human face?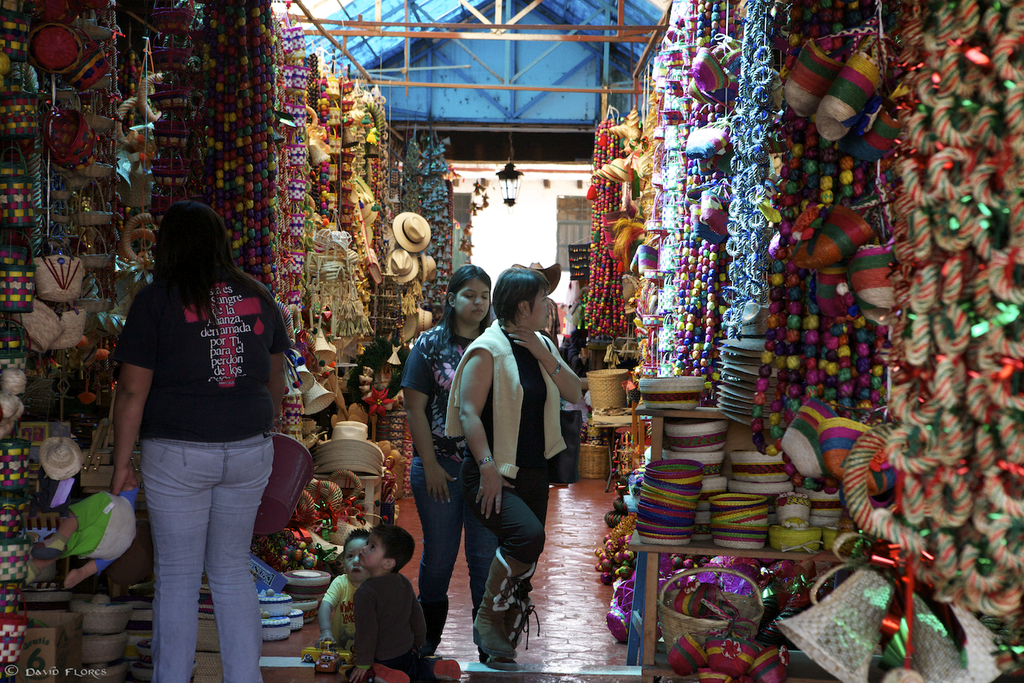
bbox=[357, 535, 382, 568]
